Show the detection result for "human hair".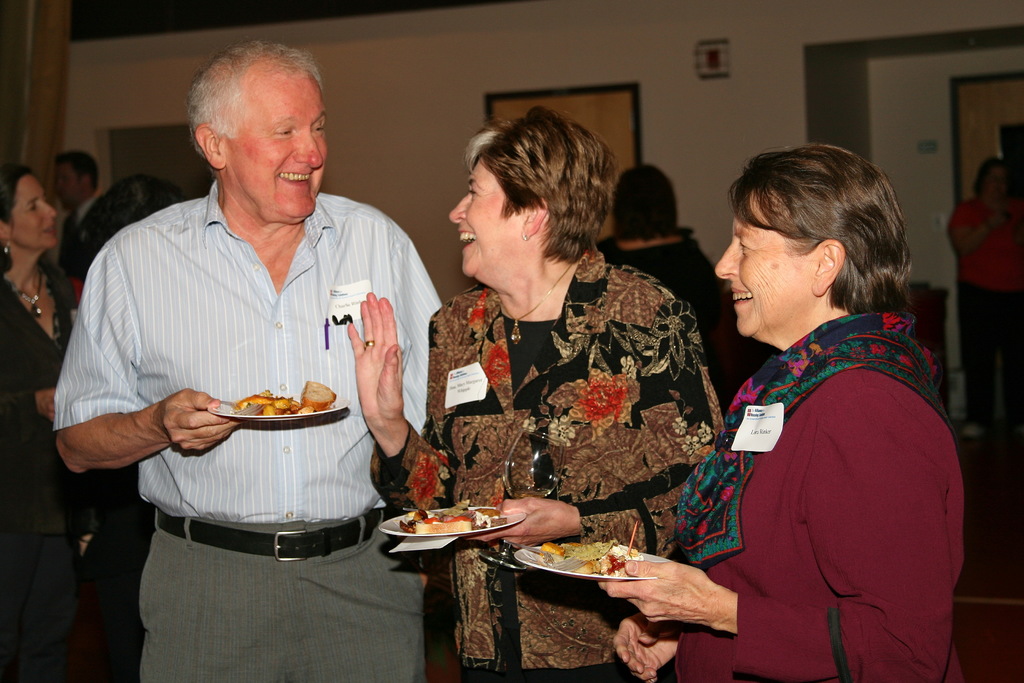
pyautogui.locateOnScreen(732, 137, 915, 316).
